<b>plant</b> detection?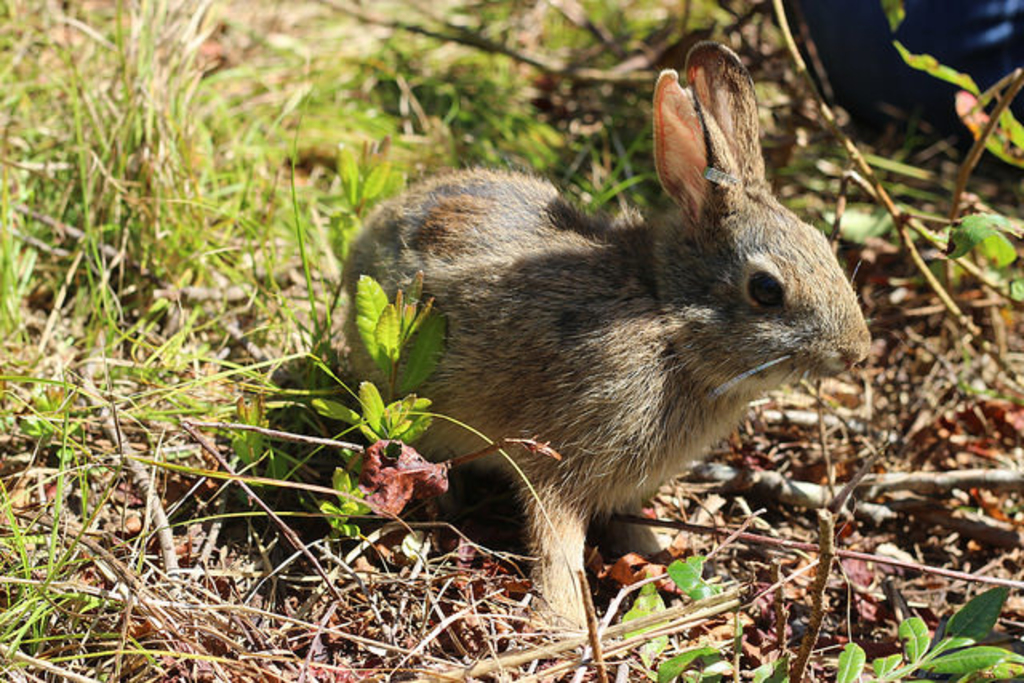
select_region(323, 134, 395, 261)
